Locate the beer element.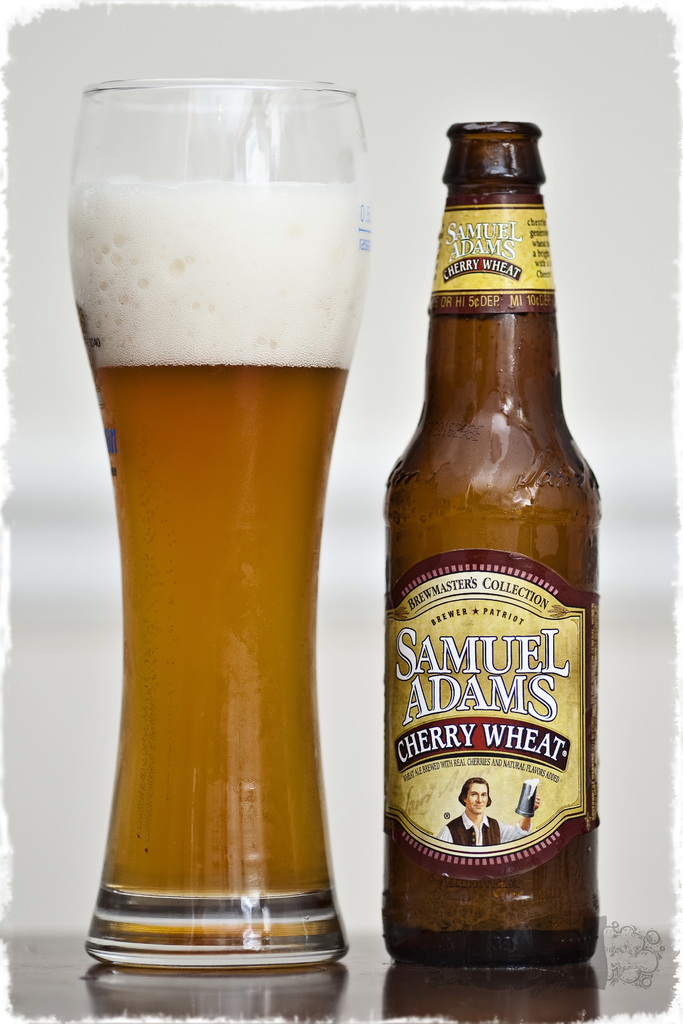
Element bbox: locate(381, 120, 598, 964).
